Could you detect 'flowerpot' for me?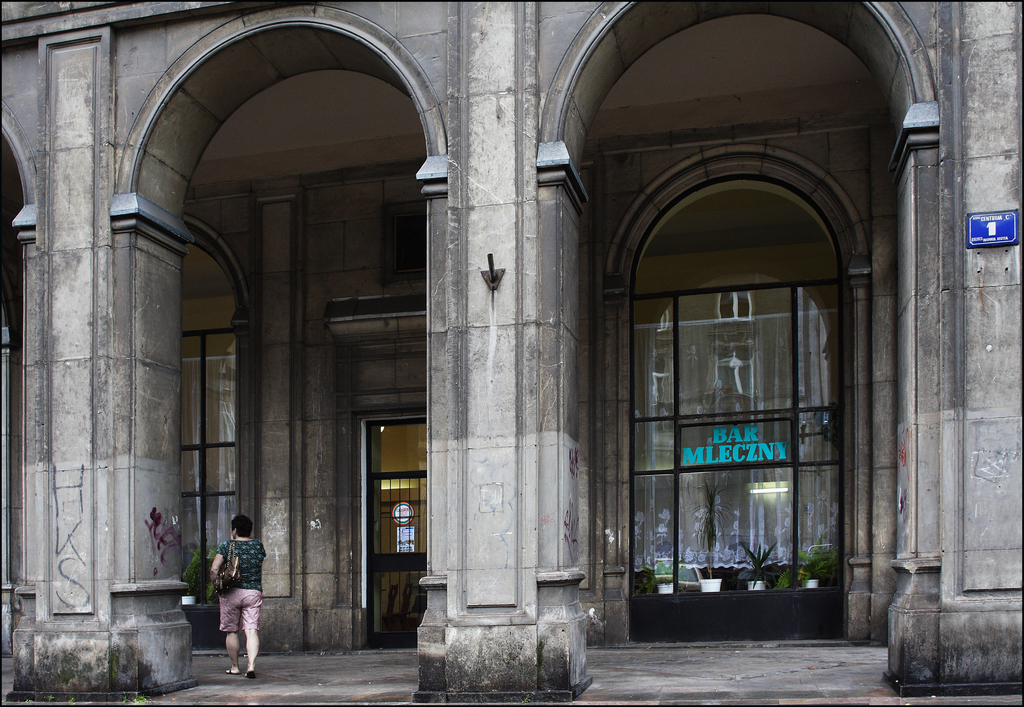
Detection result: box(799, 576, 819, 589).
